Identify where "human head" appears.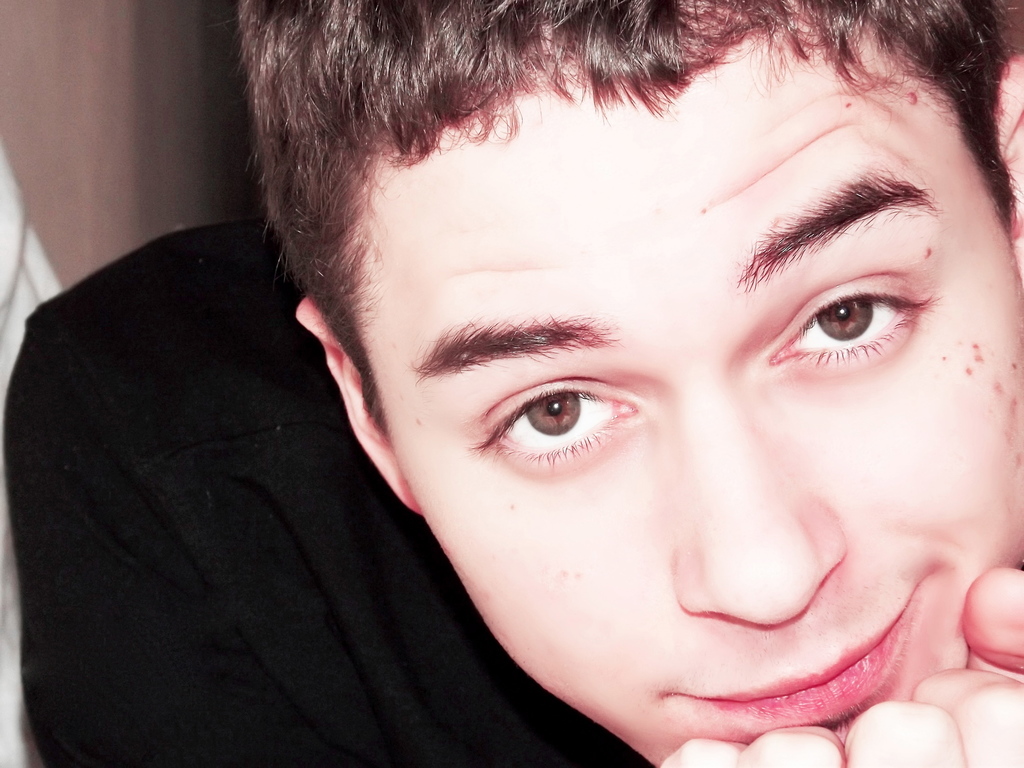
Appears at [230, 17, 1016, 697].
